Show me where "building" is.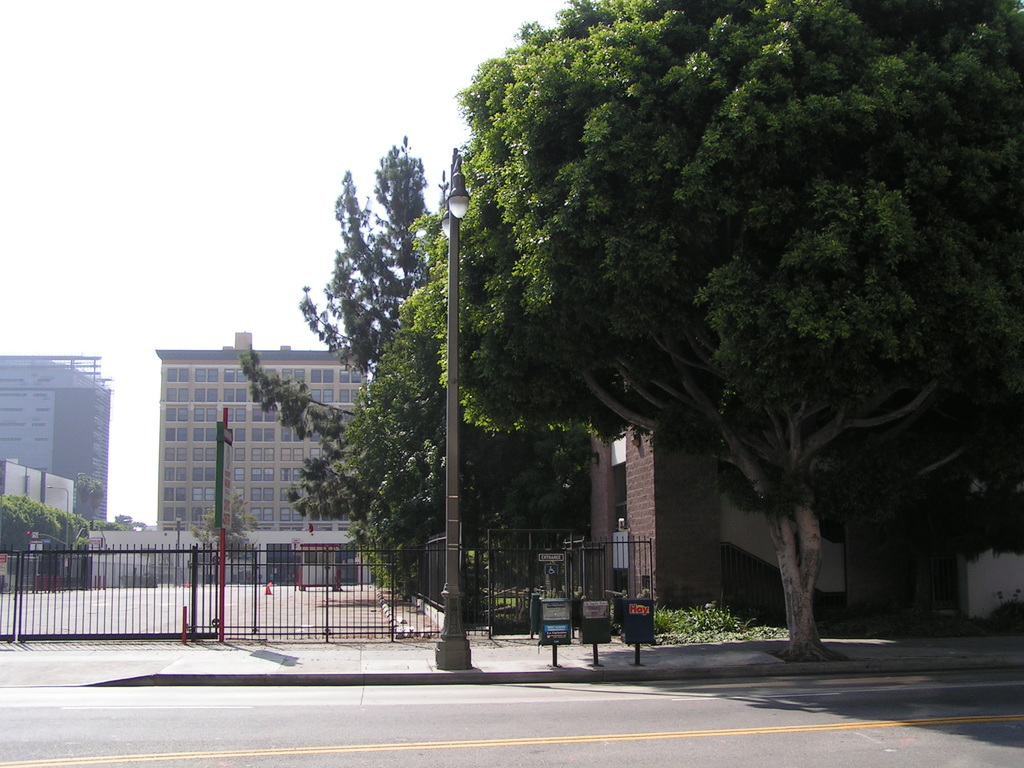
"building" is at 0/461/74/520.
